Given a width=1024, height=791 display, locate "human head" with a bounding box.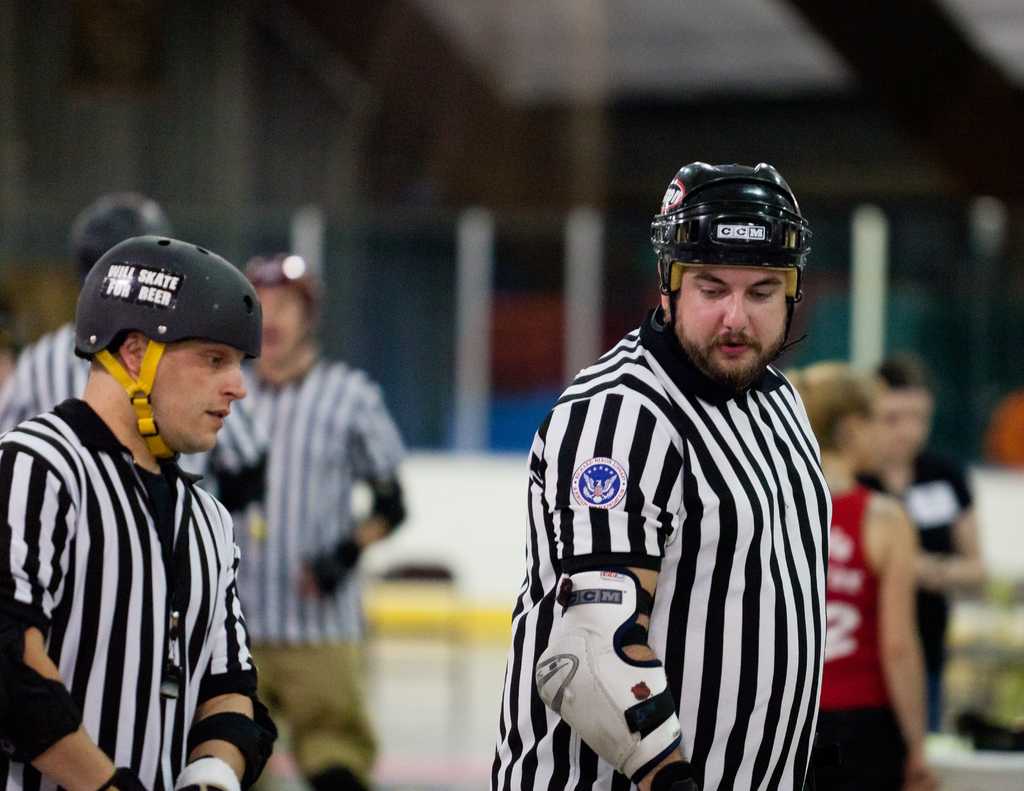
Located: 86:311:253:451.
